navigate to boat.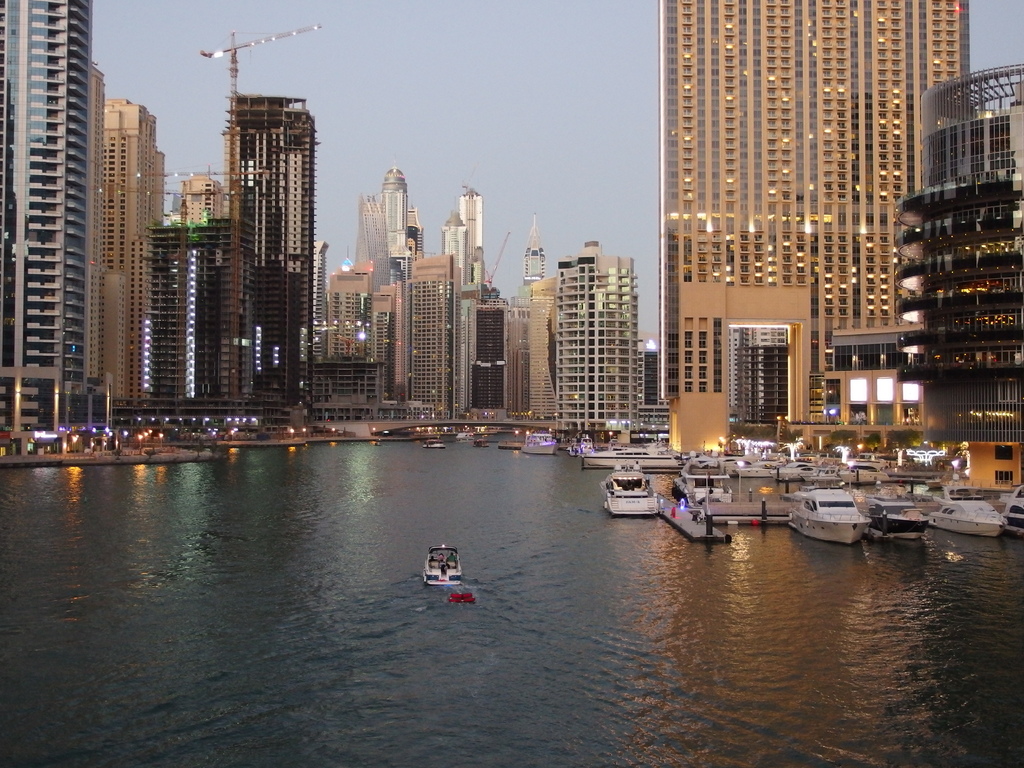
Navigation target: 997, 472, 1023, 541.
